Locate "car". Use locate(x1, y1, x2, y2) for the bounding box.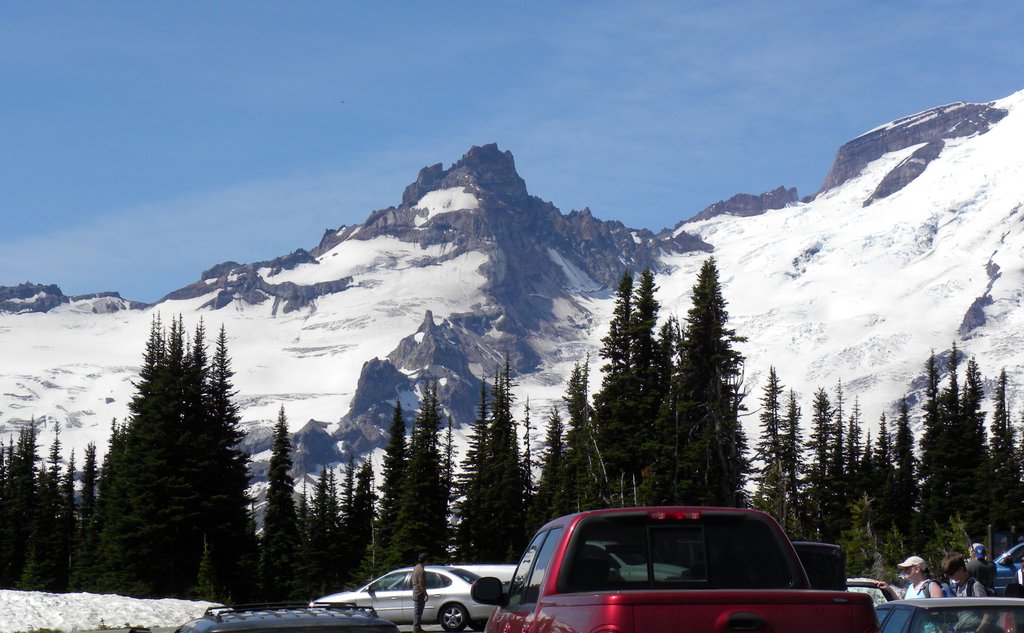
locate(472, 504, 870, 632).
